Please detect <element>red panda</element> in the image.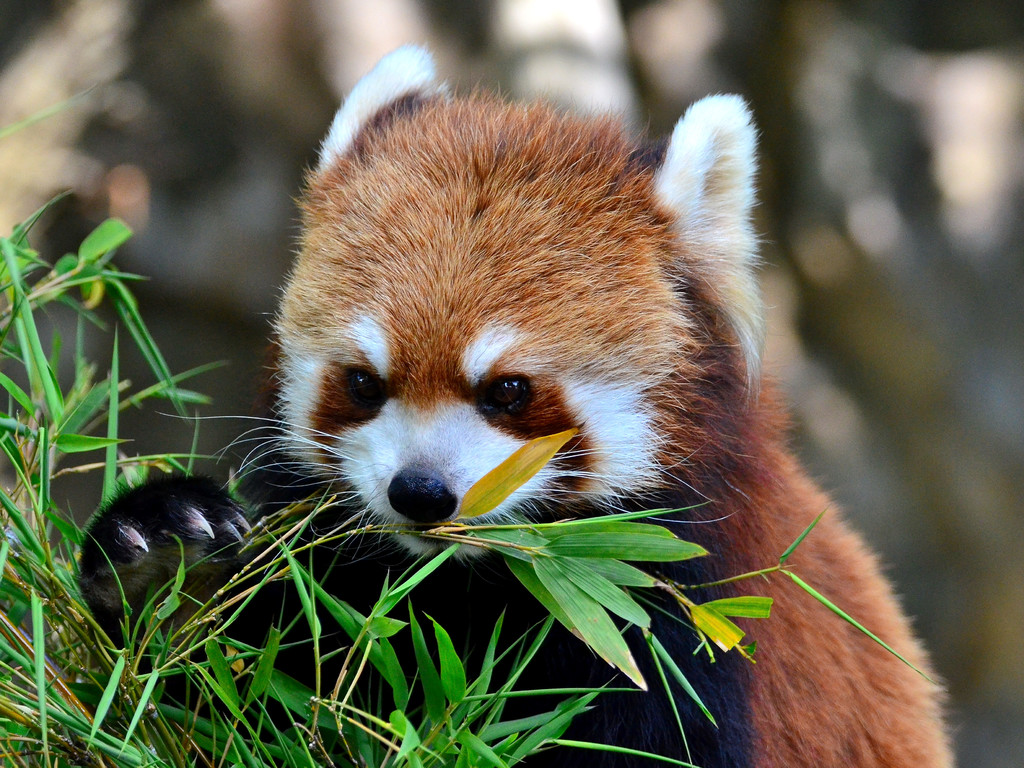
(left=77, top=51, right=955, bottom=767).
